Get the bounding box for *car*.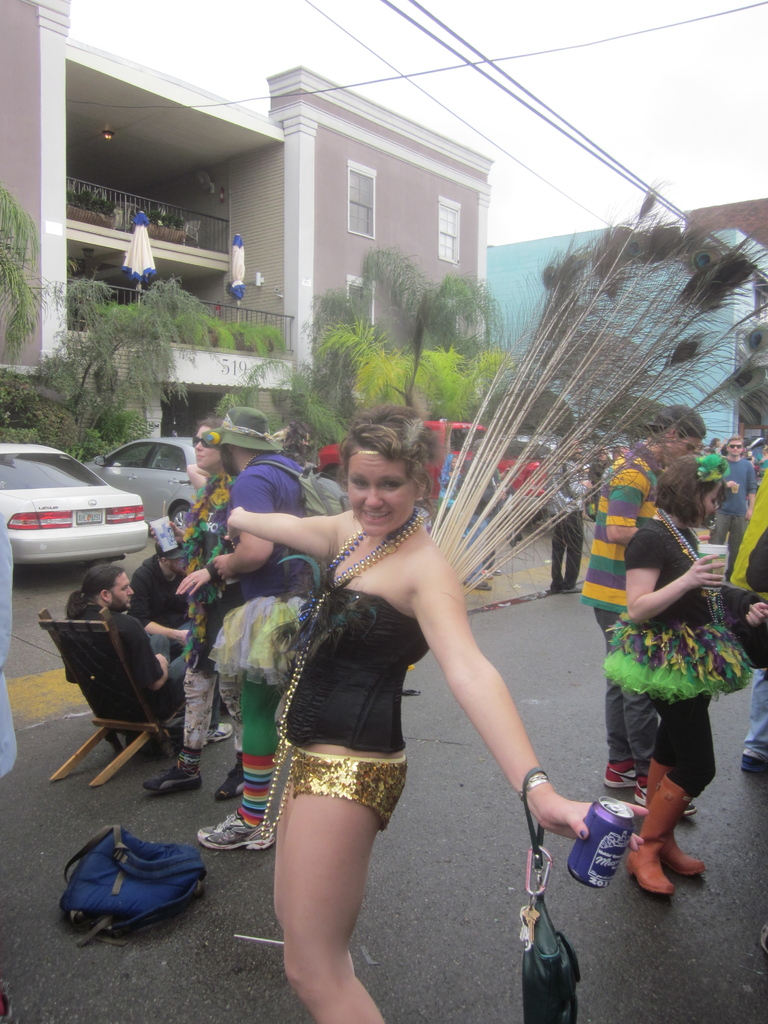
pyautogui.locateOnScreen(520, 433, 589, 515).
